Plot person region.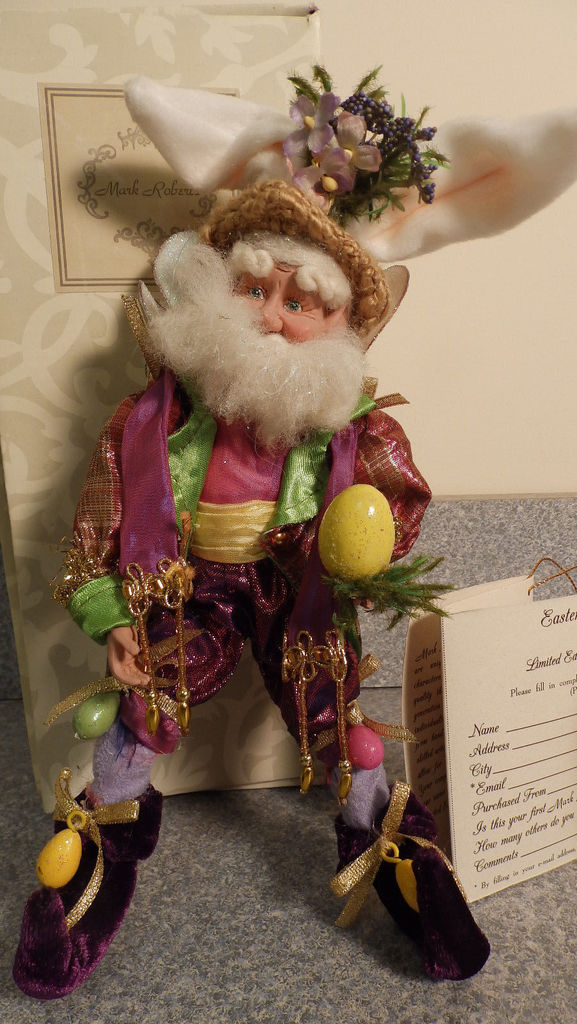
Plotted at bbox(38, 122, 416, 1016).
